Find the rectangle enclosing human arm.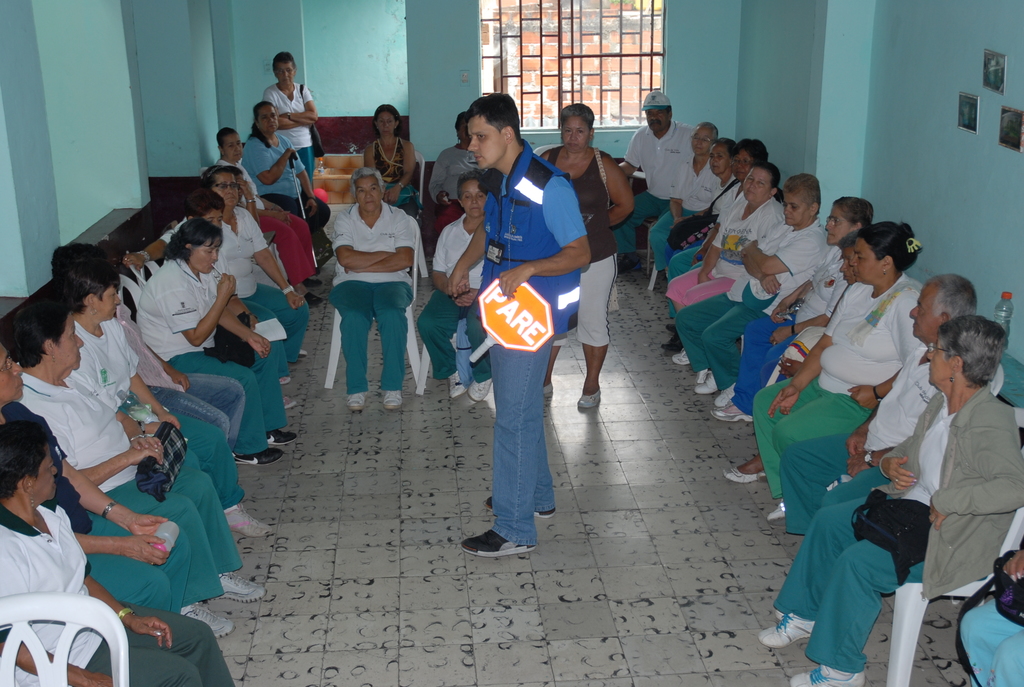
bbox=(732, 214, 786, 293).
